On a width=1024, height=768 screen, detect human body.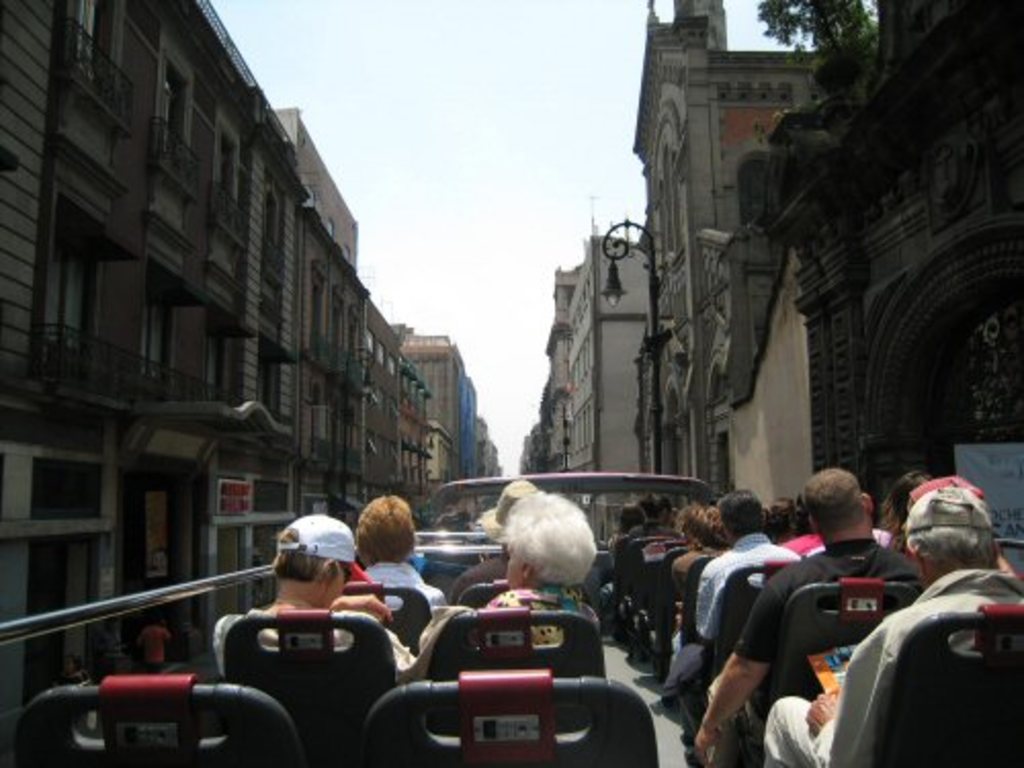
674 487 799 662.
